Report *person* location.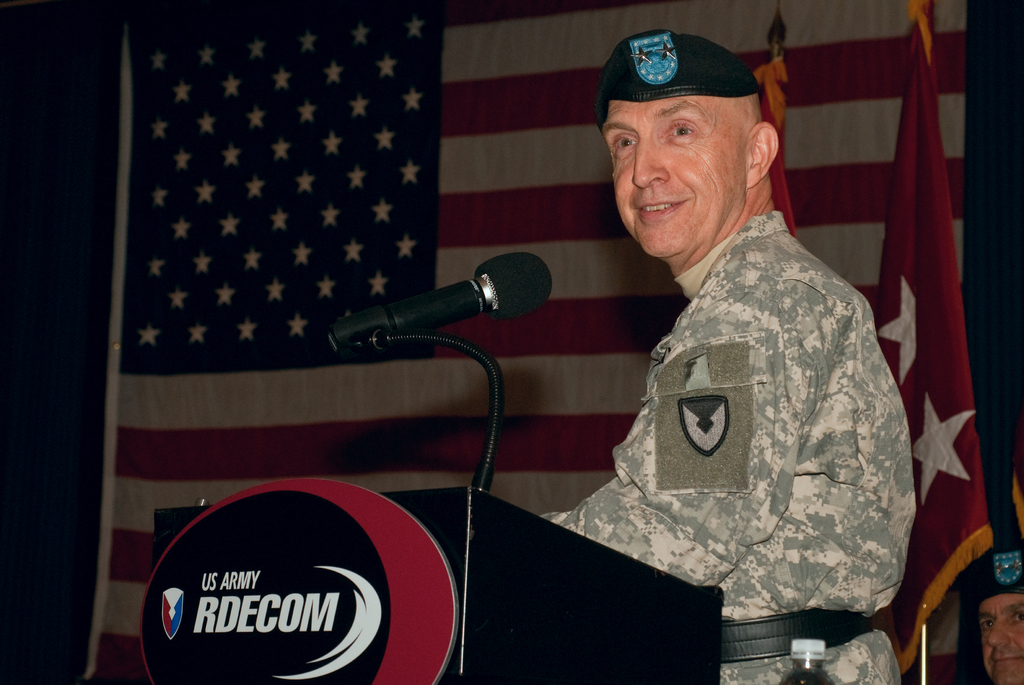
Report: (x1=525, y1=28, x2=916, y2=684).
